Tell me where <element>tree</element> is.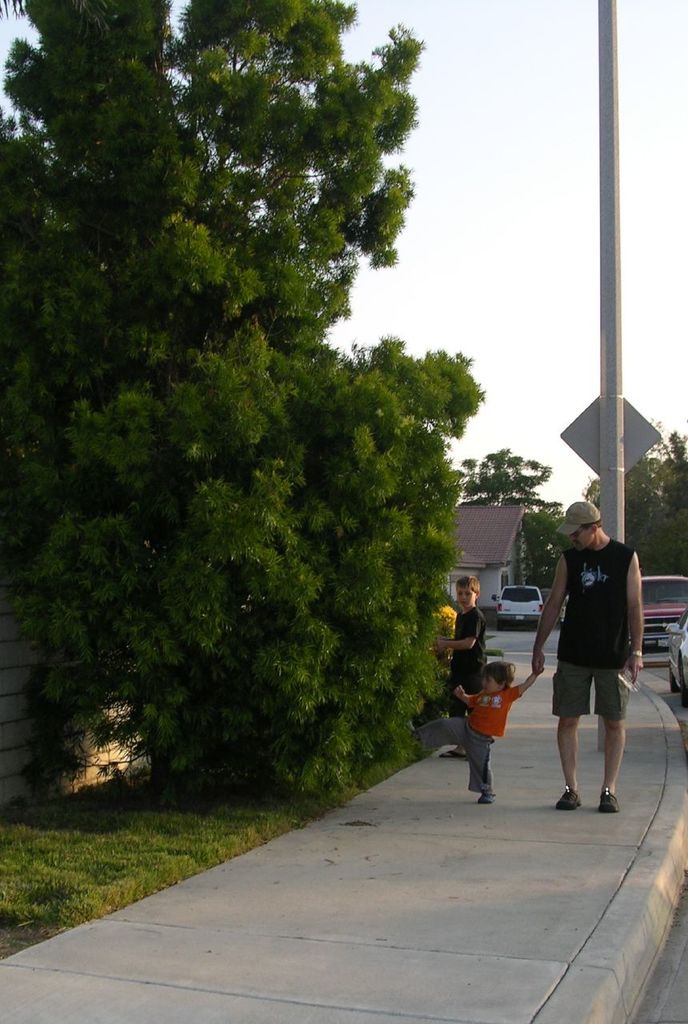
<element>tree</element> is at <bbox>462, 449, 573, 574</bbox>.
